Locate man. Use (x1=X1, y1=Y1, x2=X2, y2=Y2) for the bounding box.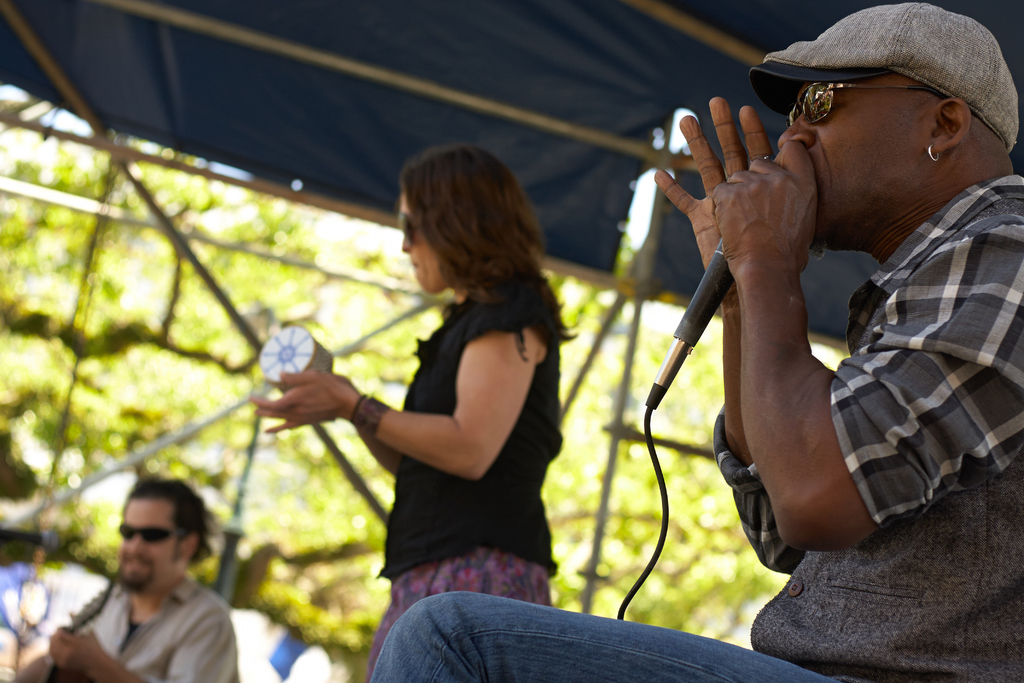
(x1=371, y1=0, x2=1023, y2=682).
